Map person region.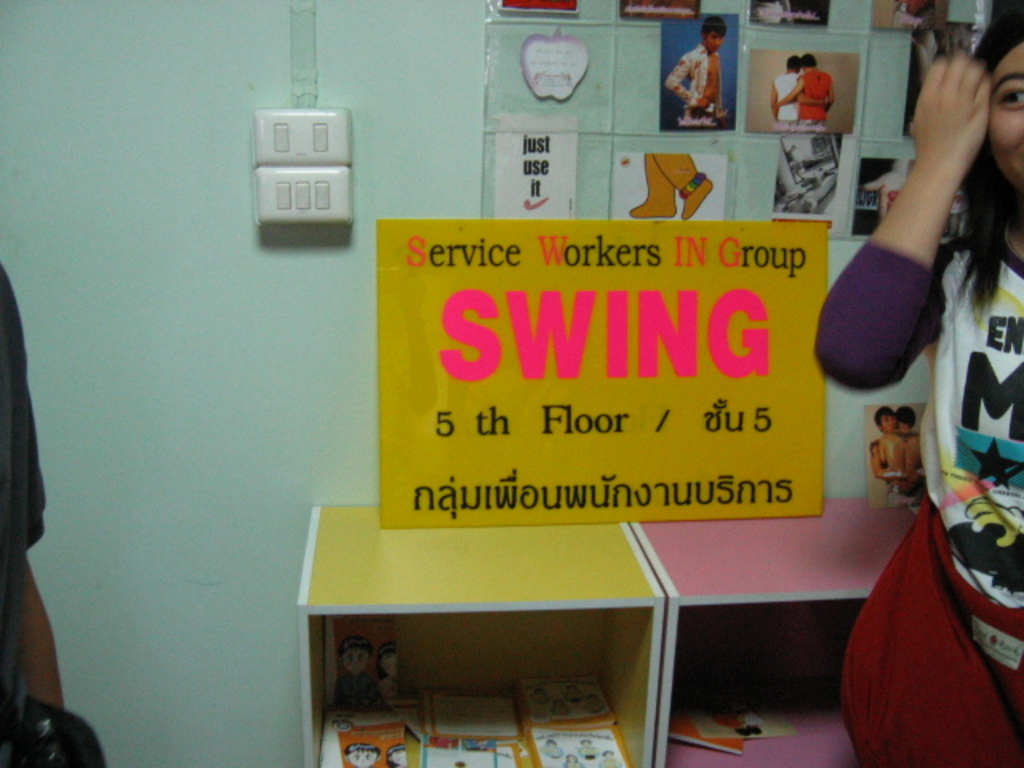
Mapped to <region>768, 54, 824, 123</region>.
